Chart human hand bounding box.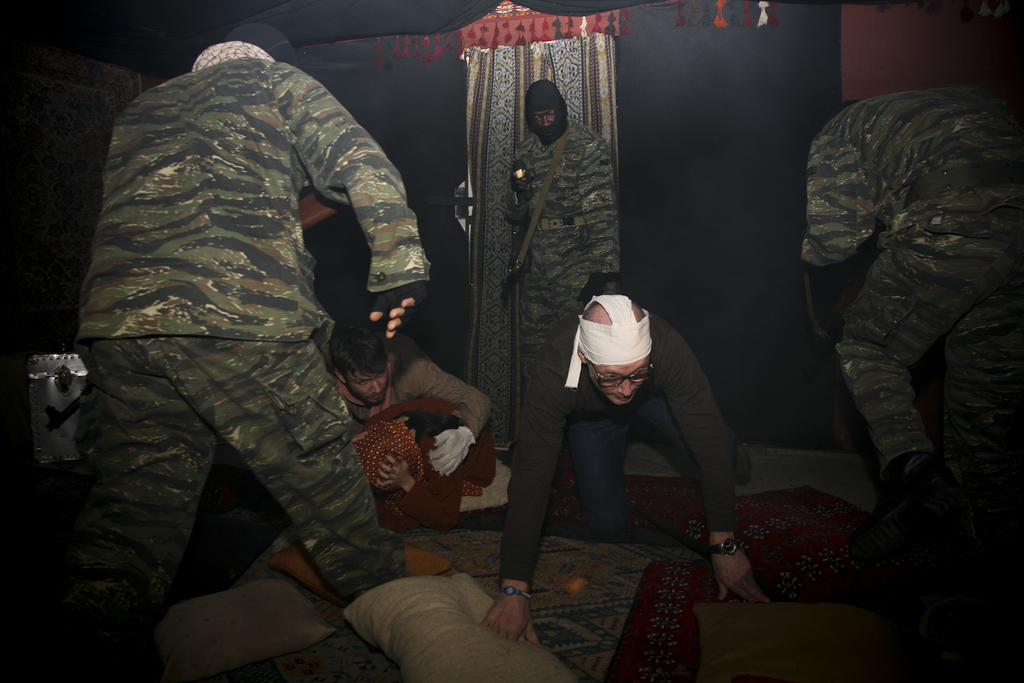
Charted: select_region(479, 594, 544, 647).
